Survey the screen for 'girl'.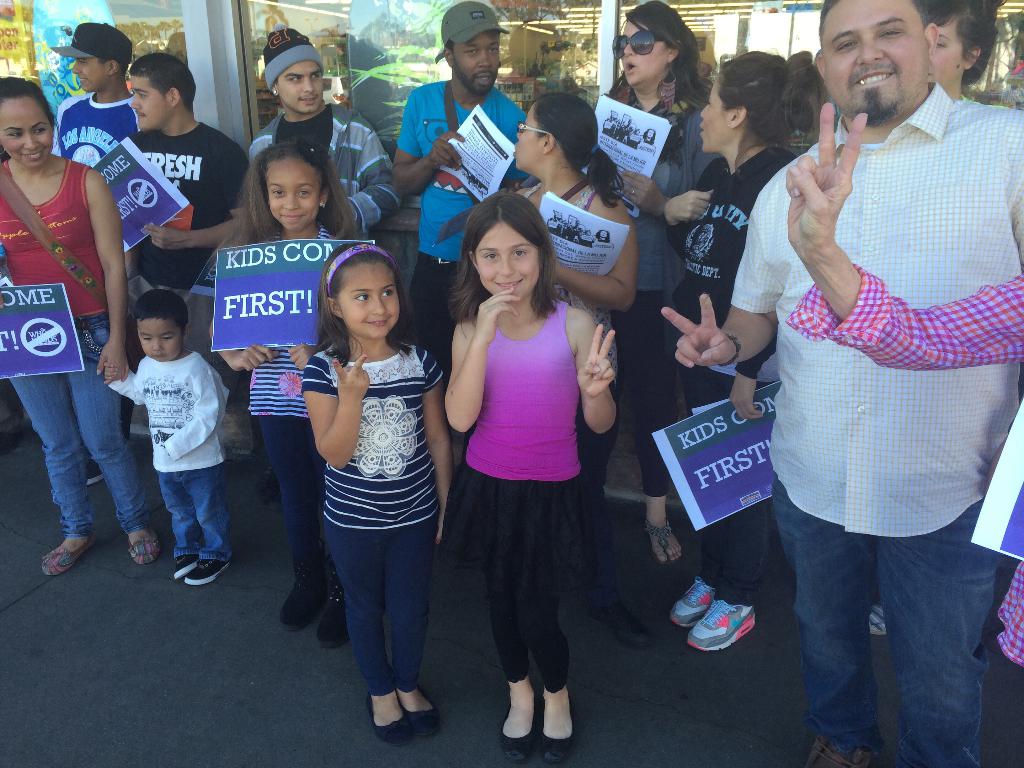
Survey found: locate(0, 76, 160, 579).
